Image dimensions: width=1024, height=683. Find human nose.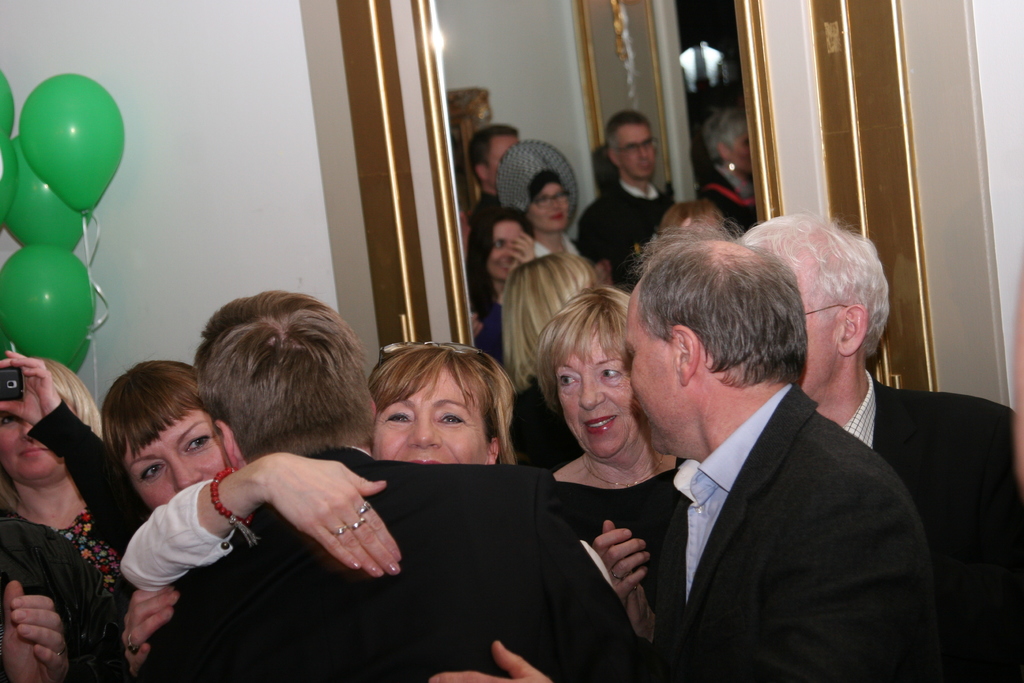
406/415/442/446.
